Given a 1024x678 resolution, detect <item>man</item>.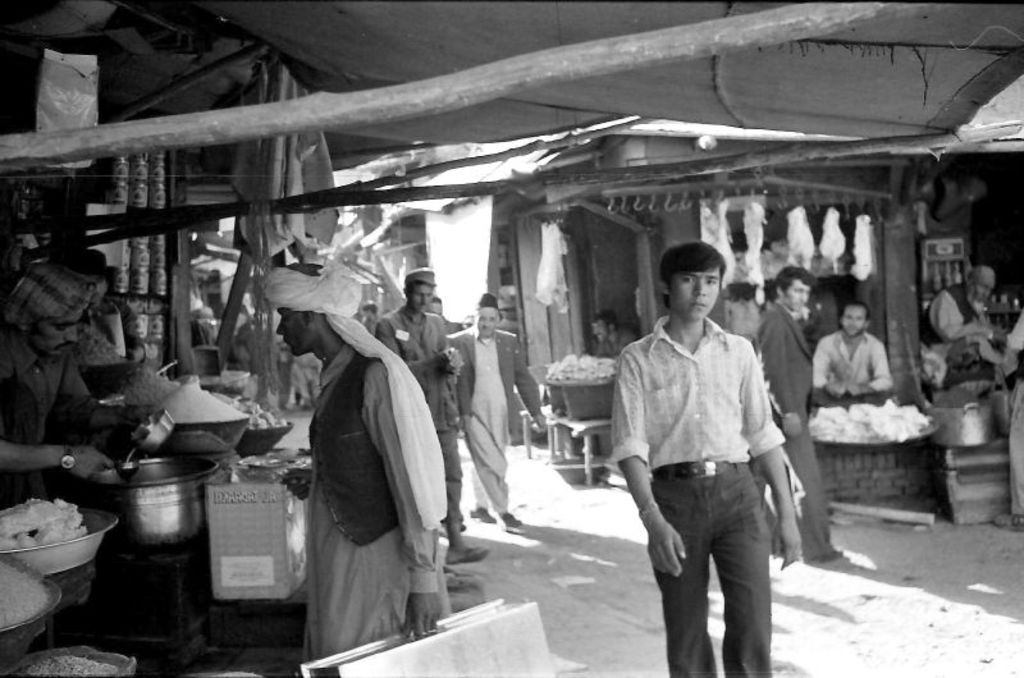
[375, 267, 489, 568].
